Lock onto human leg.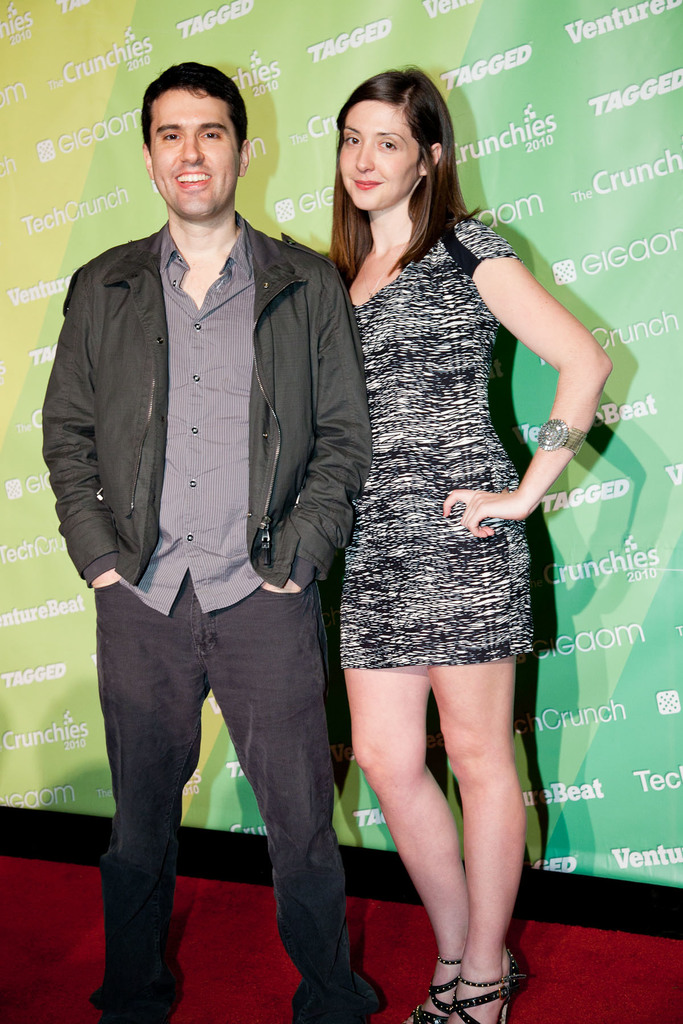
Locked: [427, 653, 521, 1023].
